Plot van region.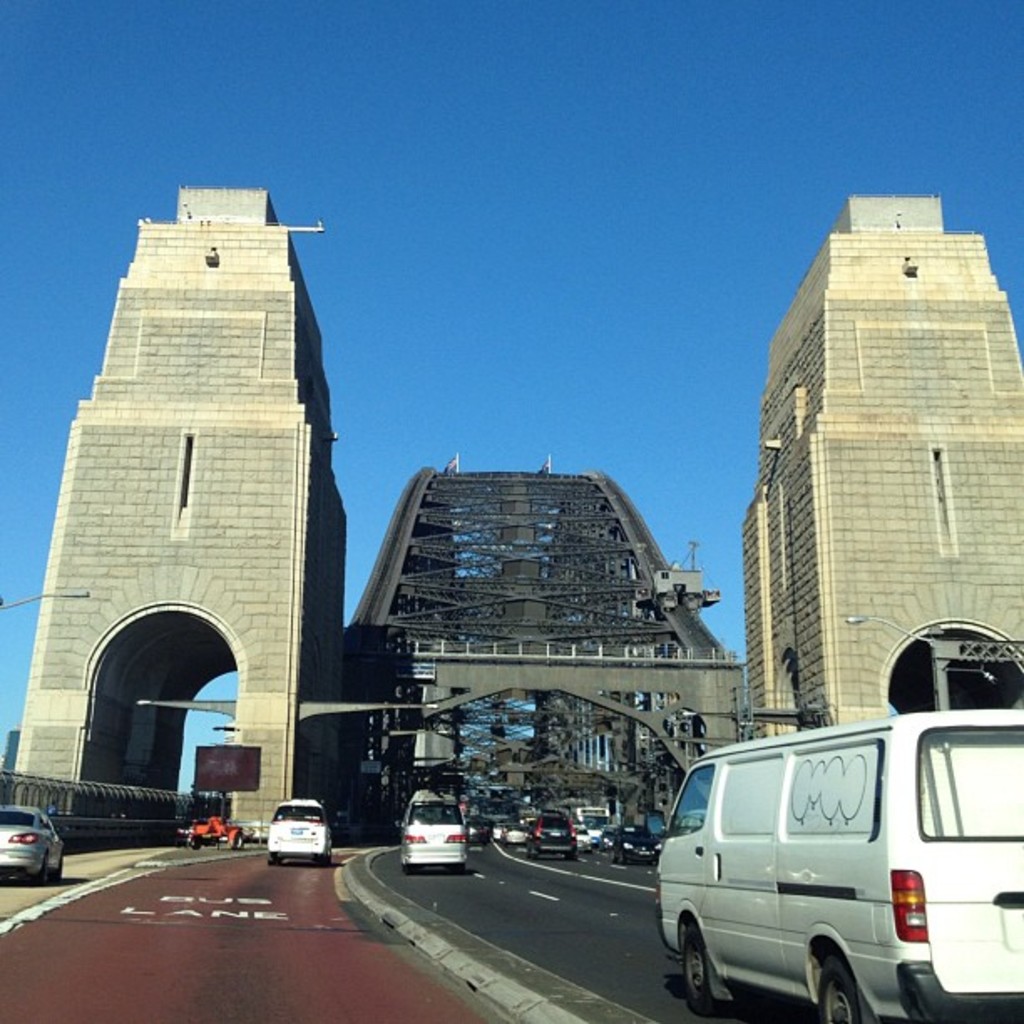
Plotted at pyautogui.locateOnScreen(654, 706, 1022, 1022).
